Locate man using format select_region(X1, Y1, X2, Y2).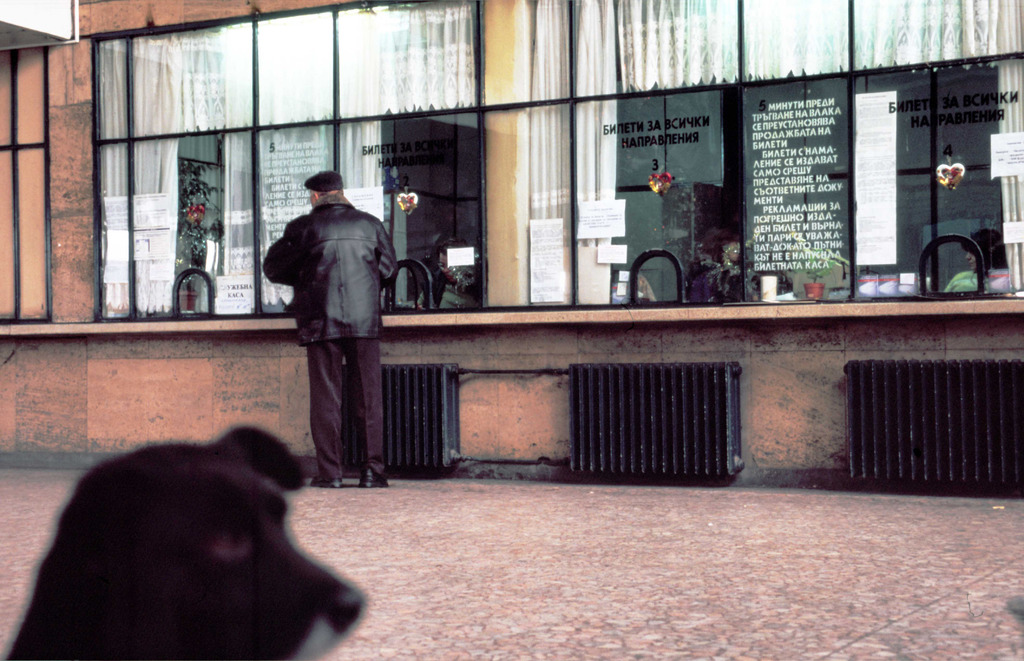
select_region(264, 169, 394, 486).
